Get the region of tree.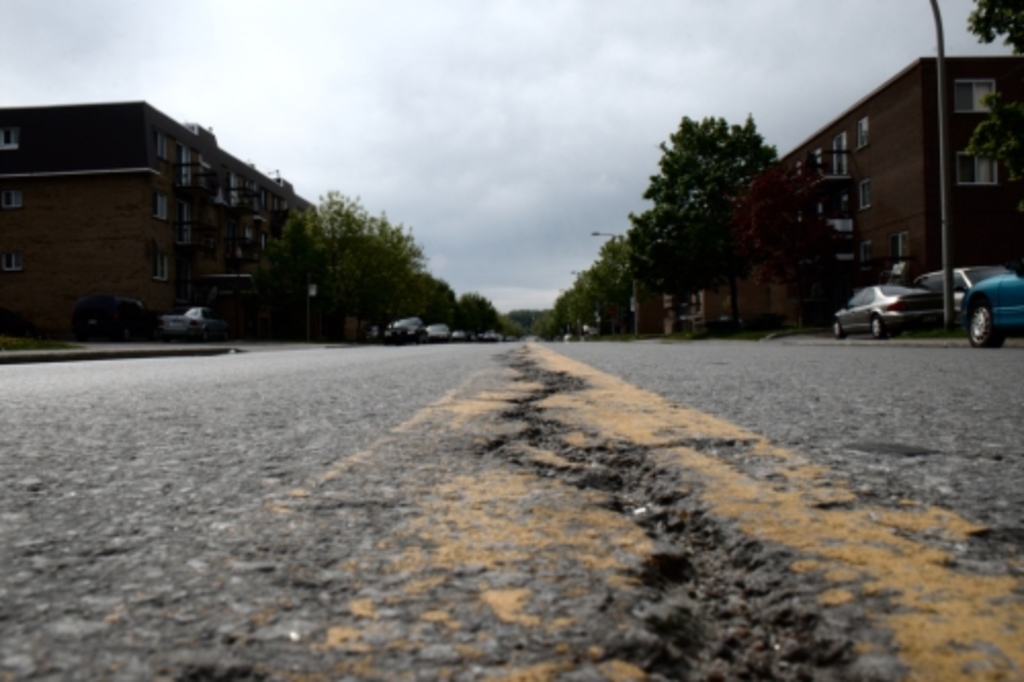
(x1=502, y1=313, x2=530, y2=342).
